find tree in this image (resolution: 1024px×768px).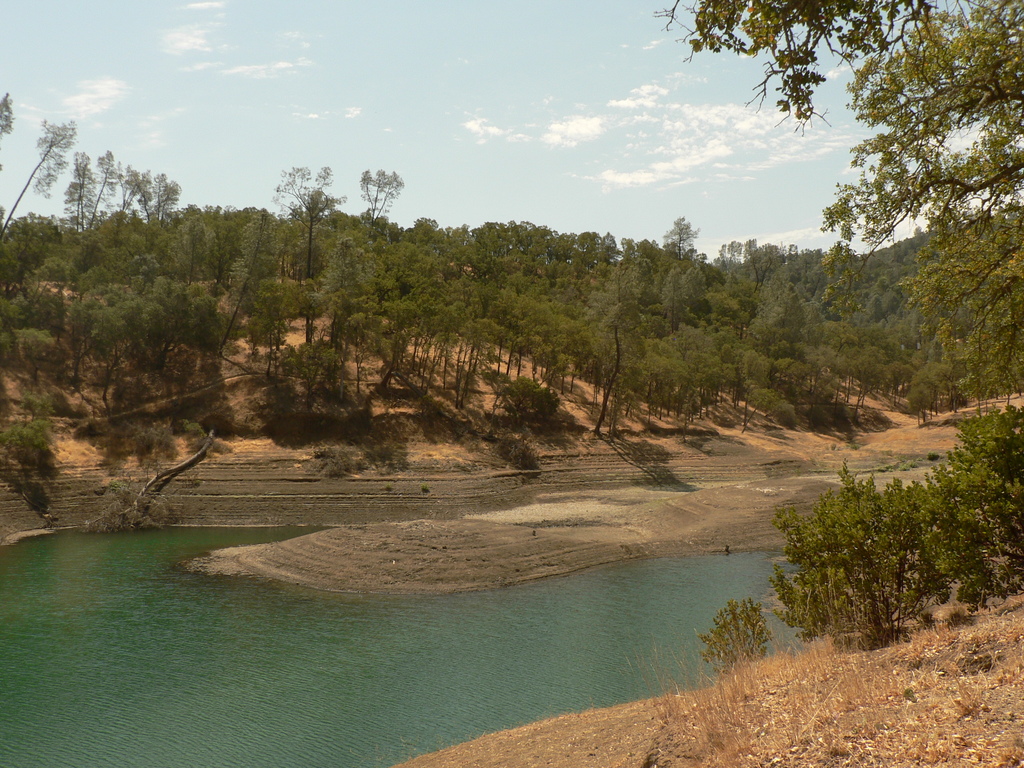
detection(820, 0, 1023, 416).
